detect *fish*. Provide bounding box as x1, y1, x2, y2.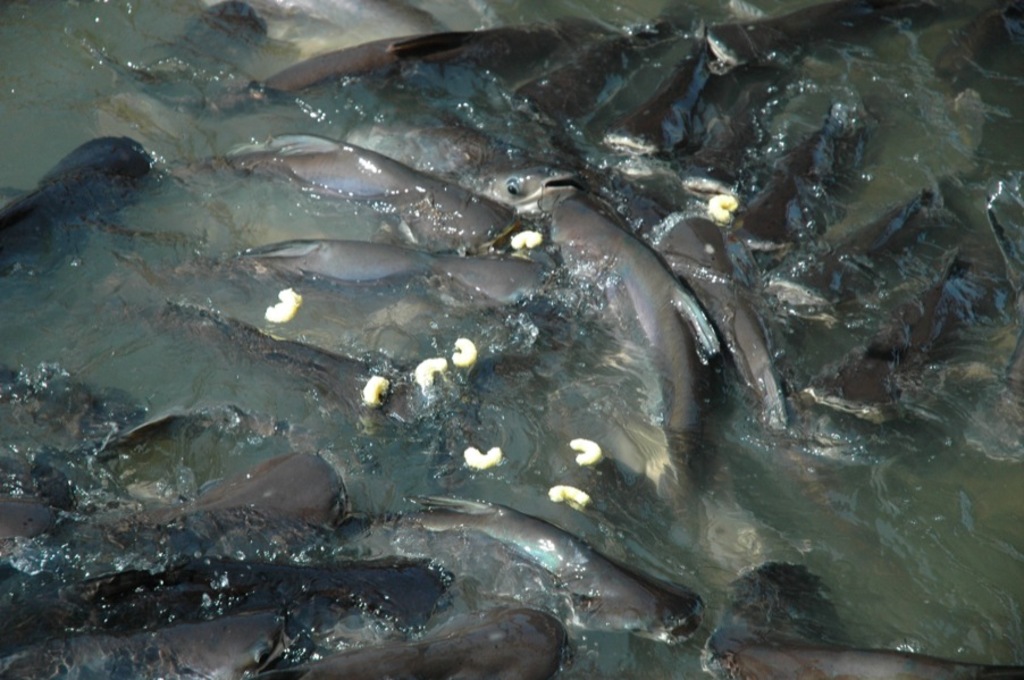
90, 37, 280, 109.
